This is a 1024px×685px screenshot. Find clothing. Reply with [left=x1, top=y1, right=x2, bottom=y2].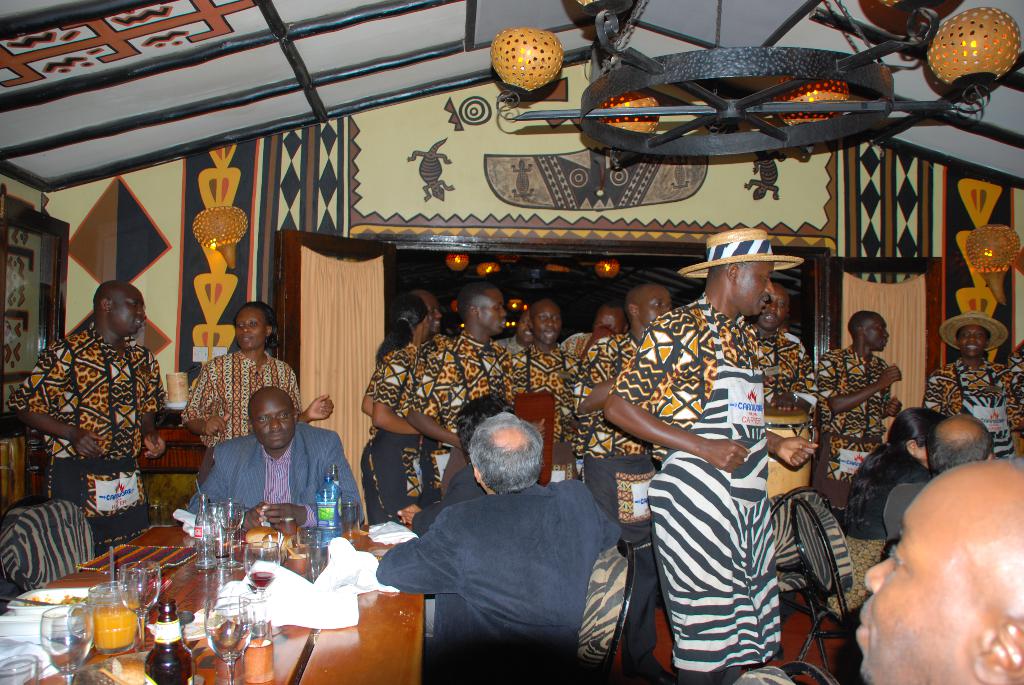
[left=4, top=317, right=175, bottom=556].
